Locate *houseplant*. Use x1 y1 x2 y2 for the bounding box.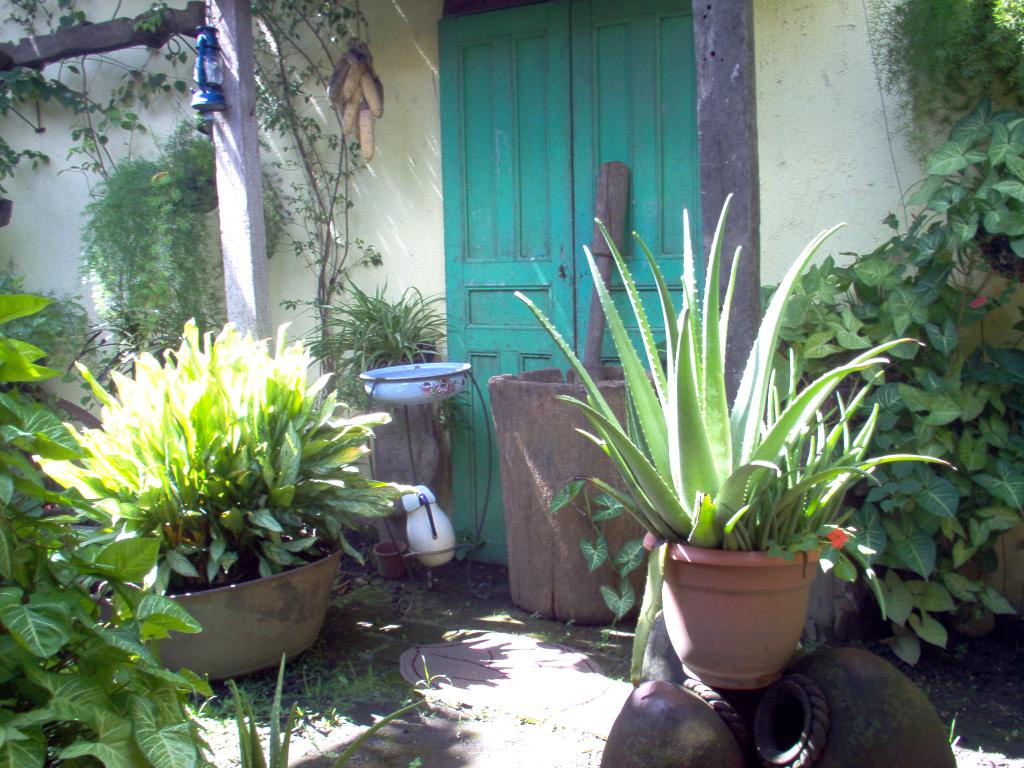
517 190 948 682.
